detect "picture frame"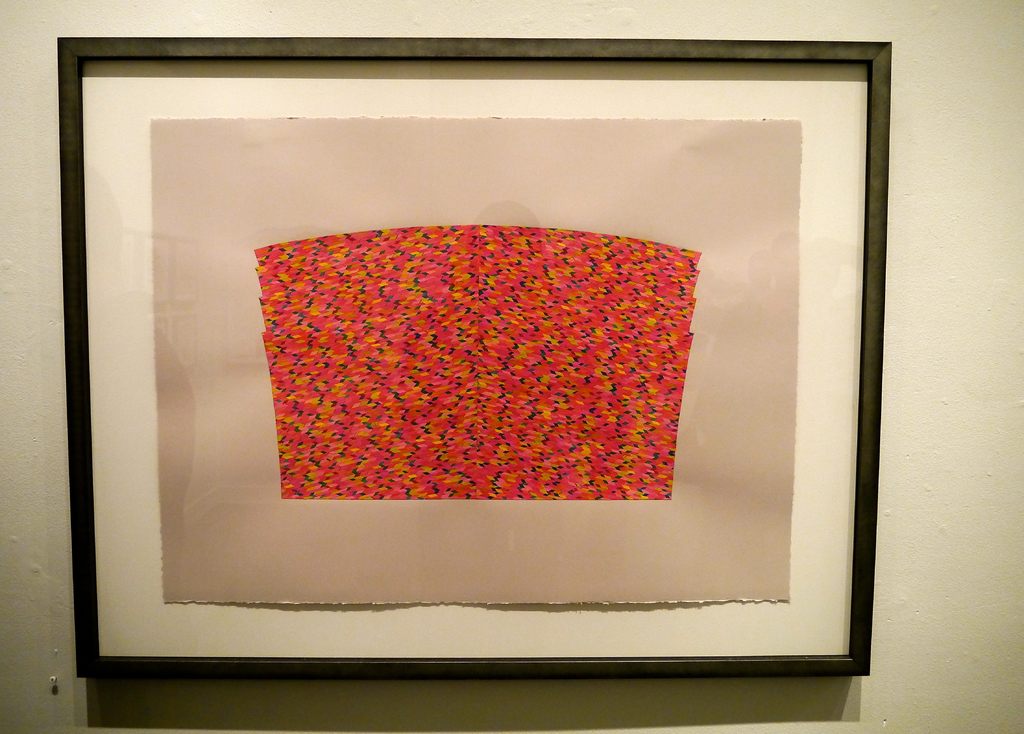
[x1=58, y1=35, x2=895, y2=675]
